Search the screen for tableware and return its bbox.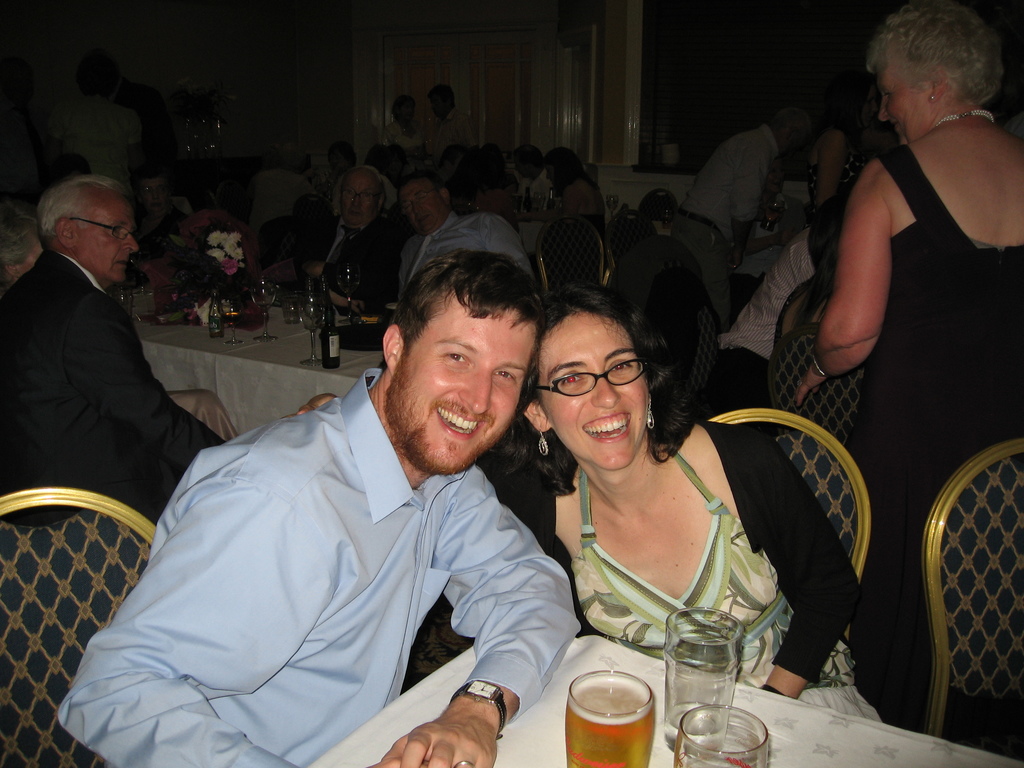
Found: [678,702,772,767].
